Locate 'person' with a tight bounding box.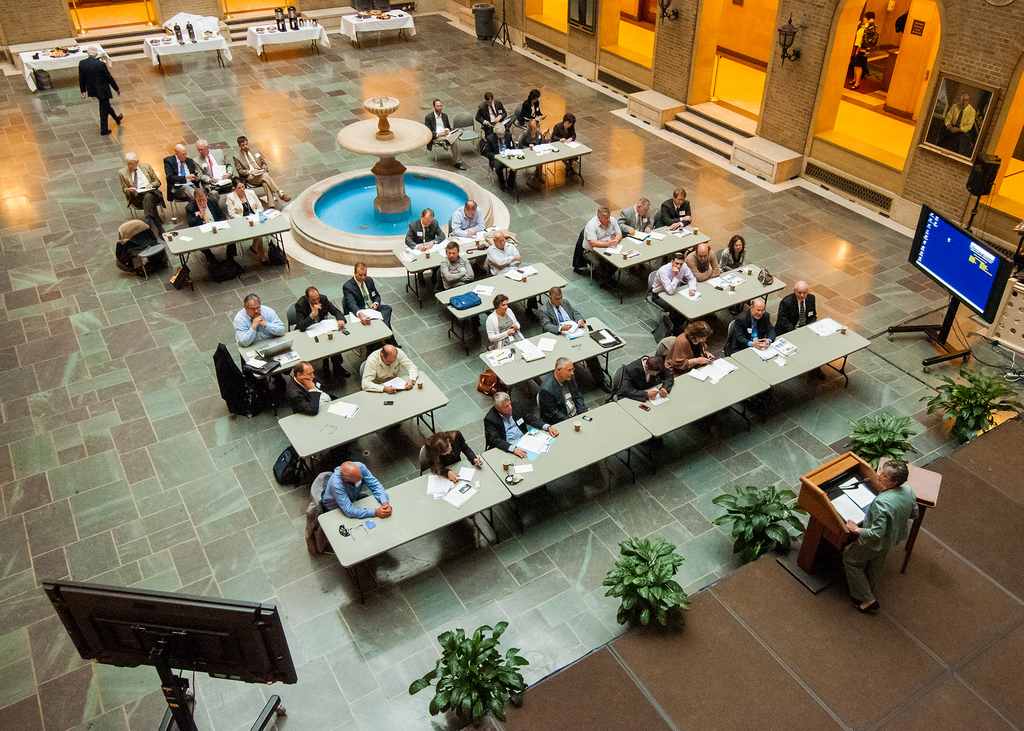
<box>535,289,586,332</box>.
